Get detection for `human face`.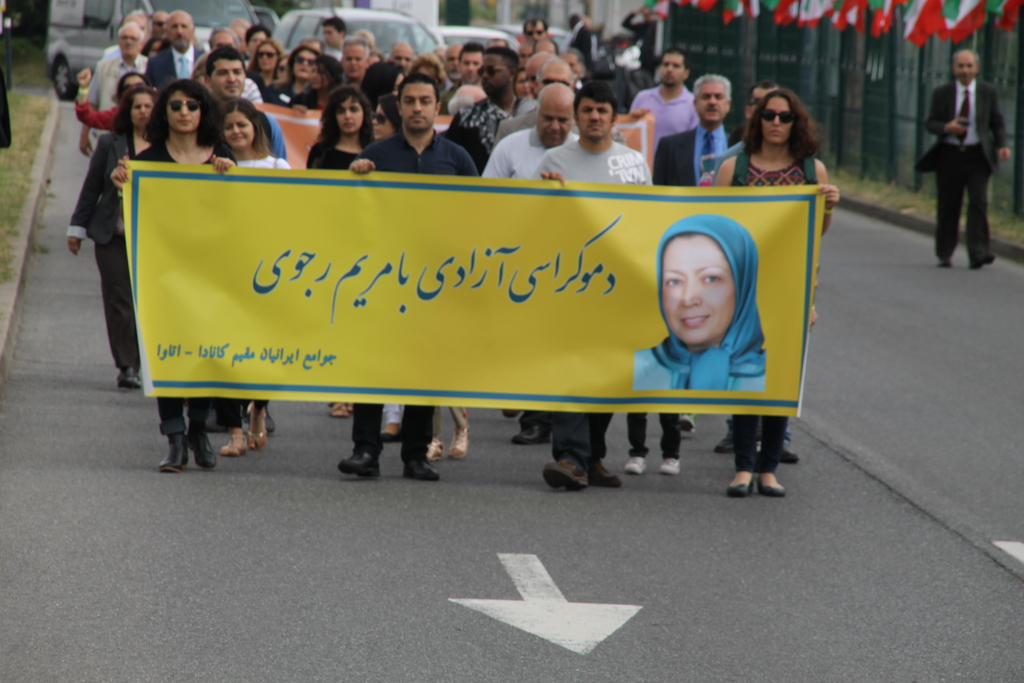
Detection: rect(579, 97, 614, 142).
